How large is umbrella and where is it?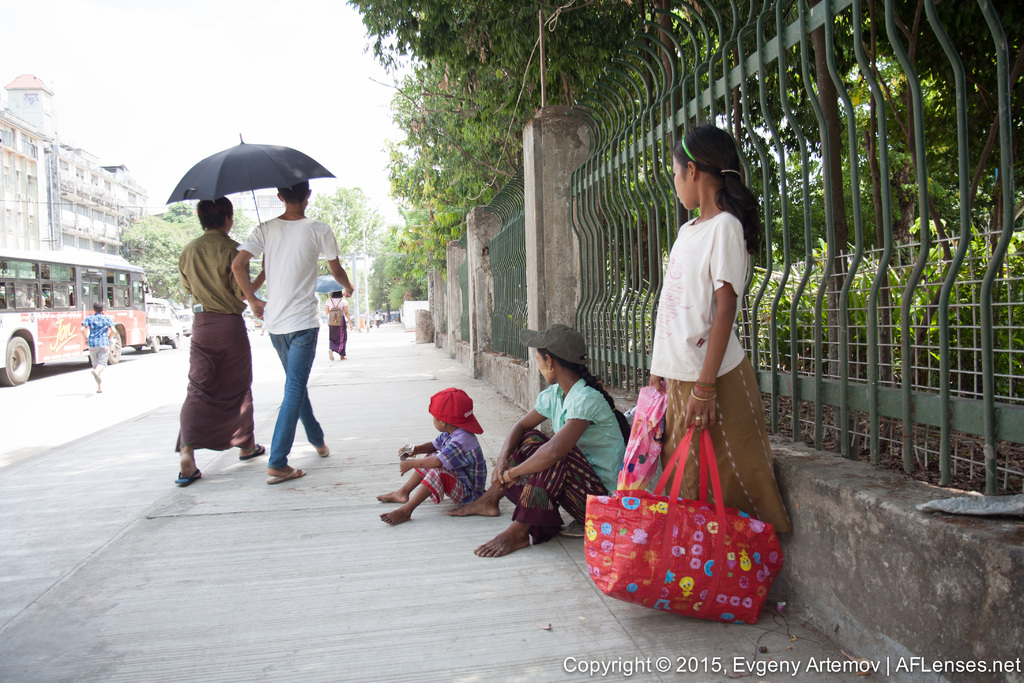
Bounding box: (x1=619, y1=386, x2=674, y2=497).
